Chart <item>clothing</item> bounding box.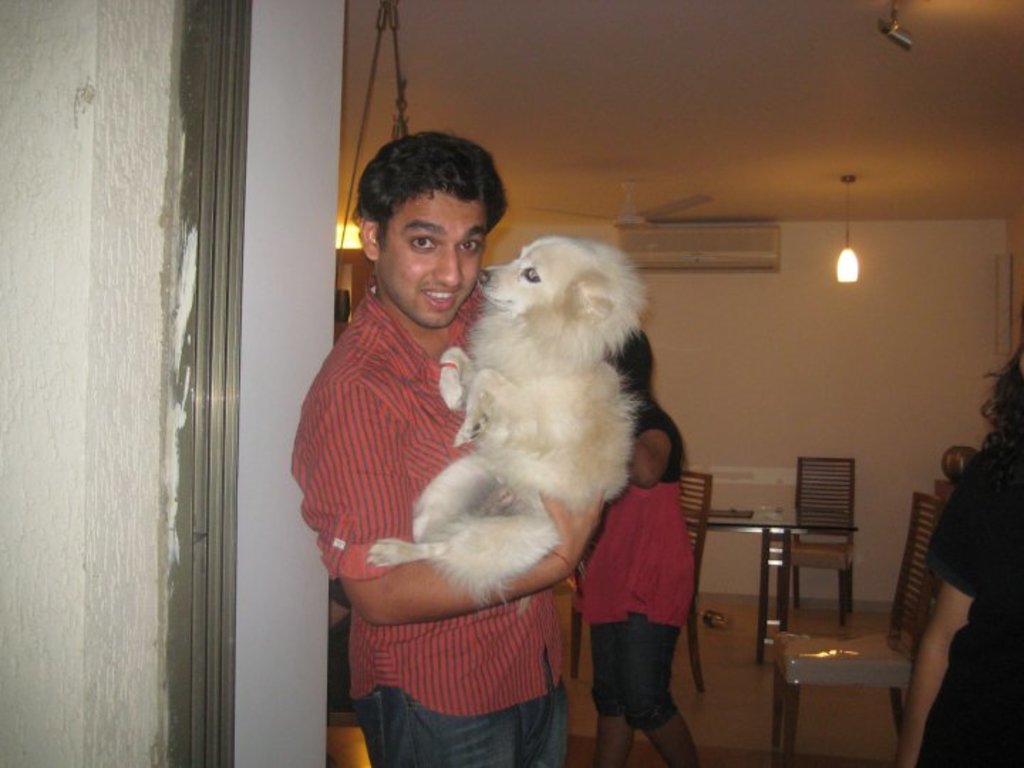
Charted: bbox=(319, 196, 606, 701).
